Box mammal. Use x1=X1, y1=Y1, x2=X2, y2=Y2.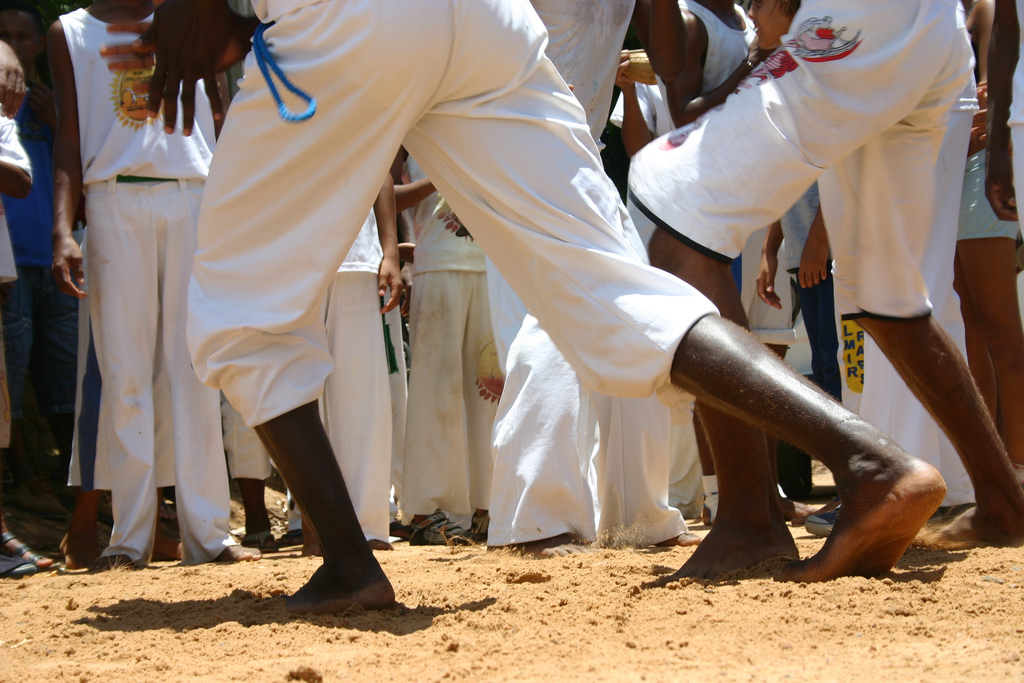
x1=0, y1=116, x2=37, y2=574.
